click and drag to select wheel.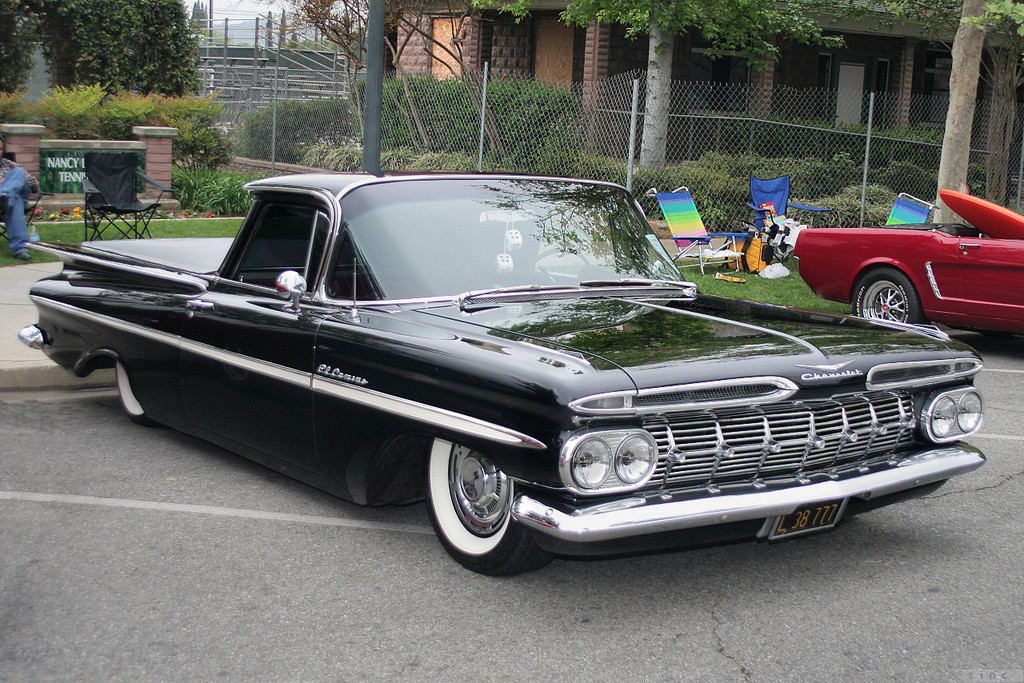
Selection: 850/265/923/329.
